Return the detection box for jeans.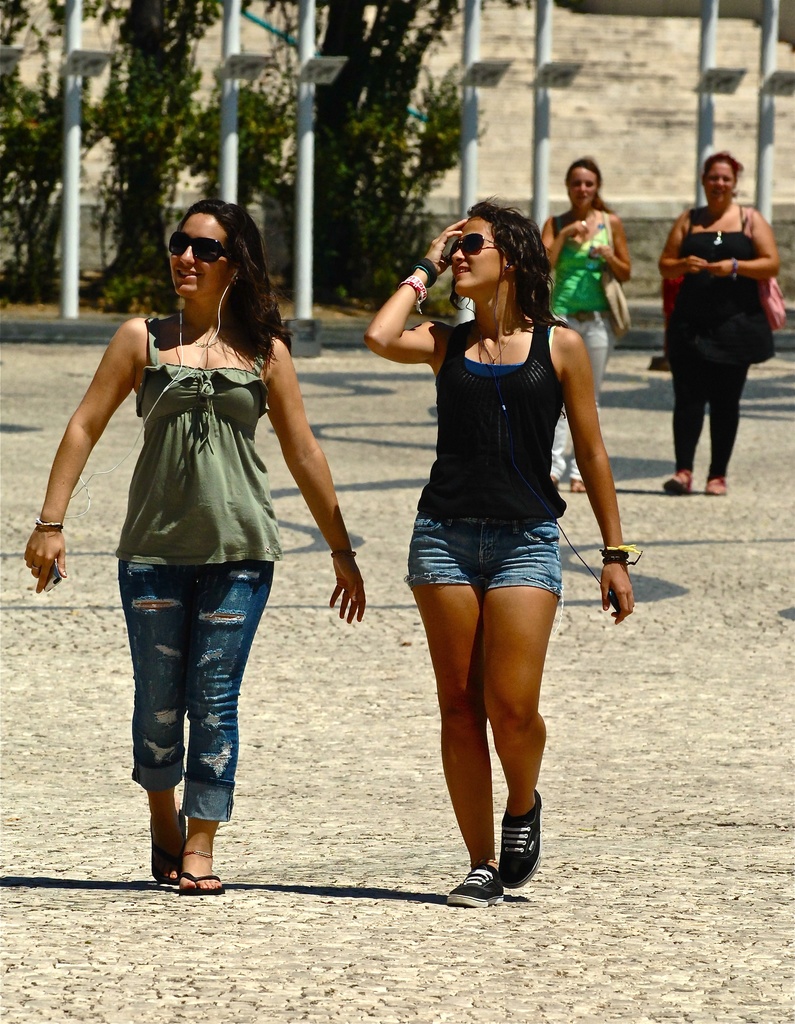
(399, 522, 568, 602).
